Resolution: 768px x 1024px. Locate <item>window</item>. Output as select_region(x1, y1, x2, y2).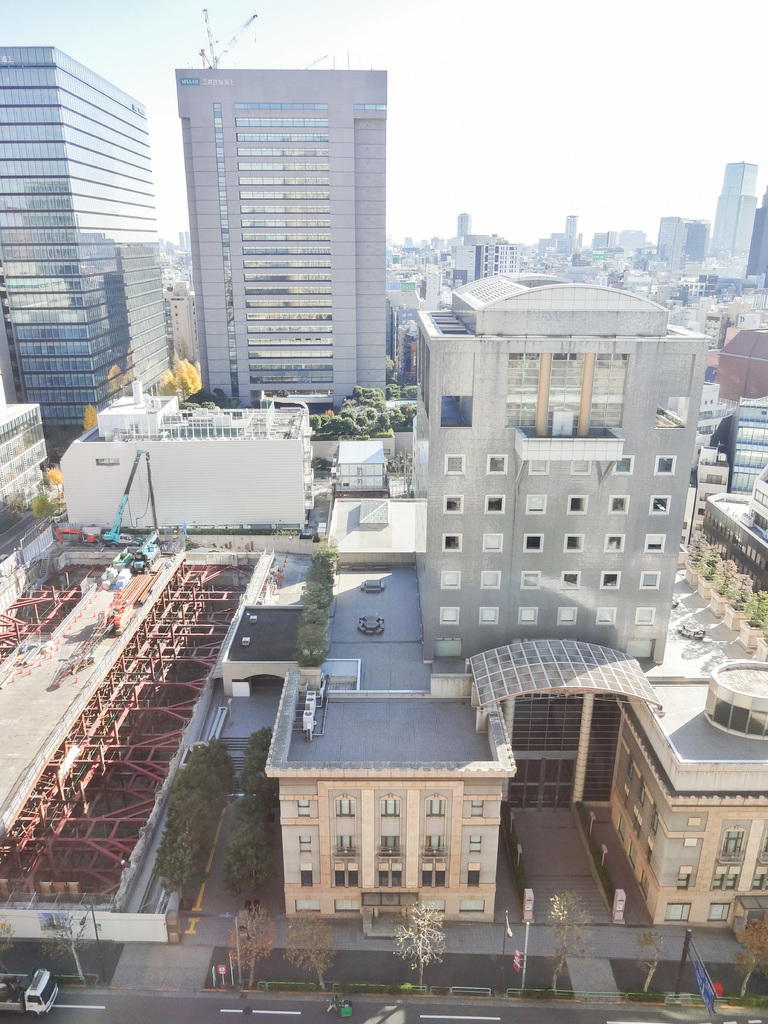
select_region(438, 607, 457, 628).
